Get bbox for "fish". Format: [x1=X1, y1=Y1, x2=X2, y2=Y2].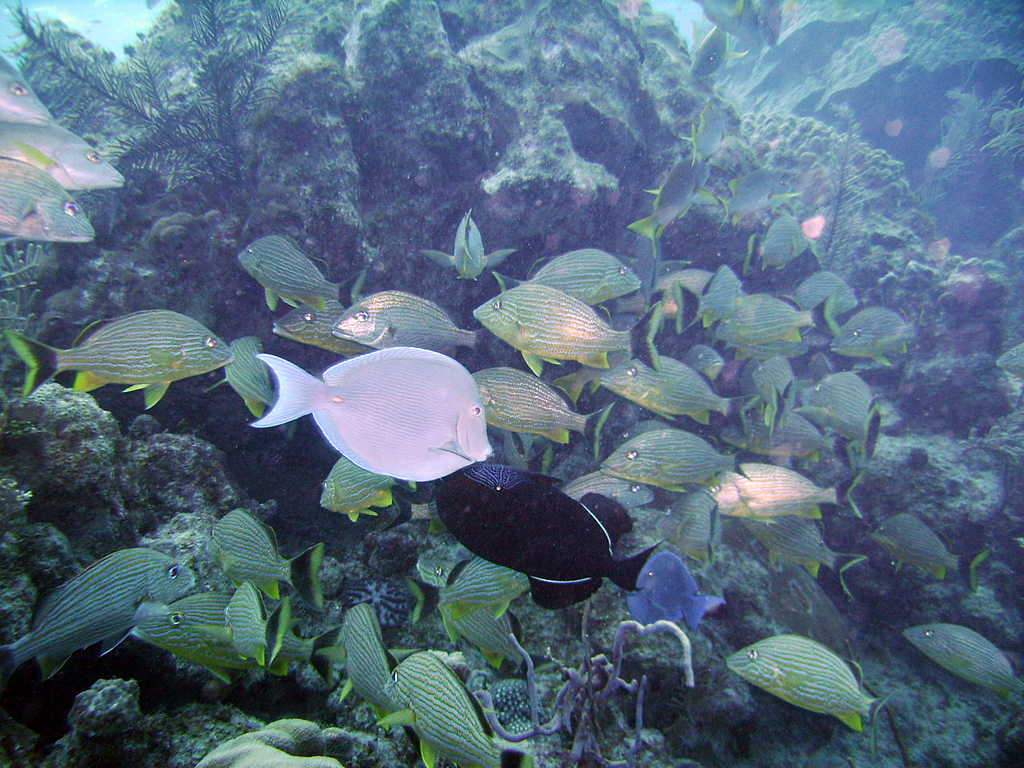
[x1=895, y1=624, x2=1023, y2=708].
